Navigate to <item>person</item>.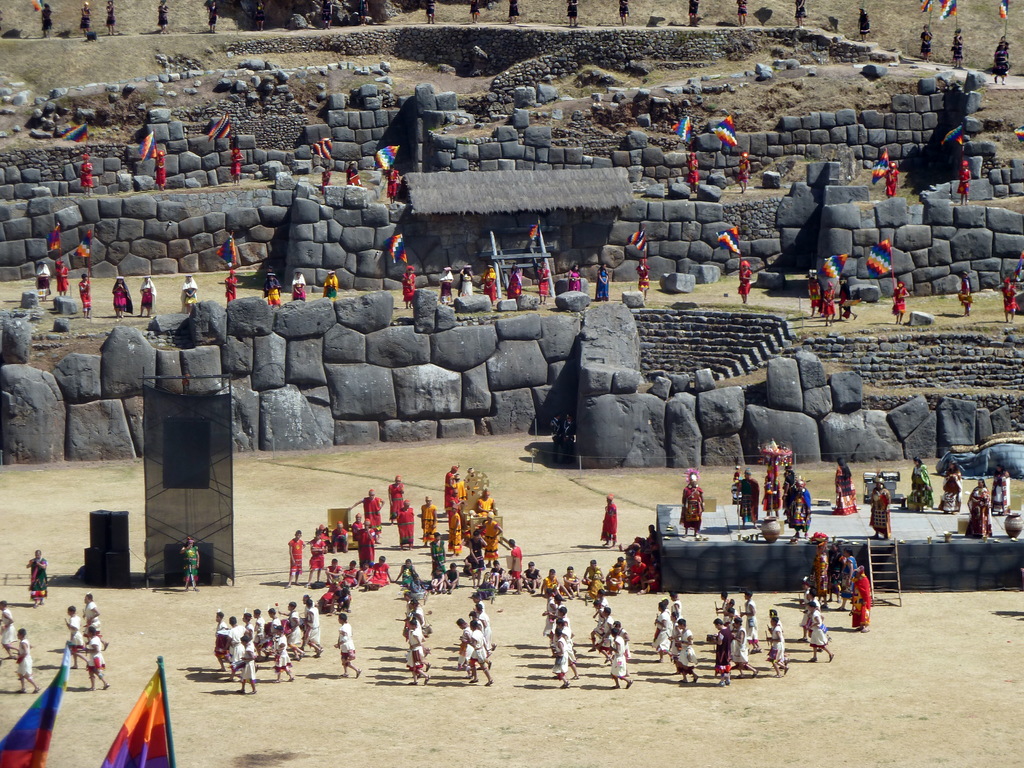
Navigation target: bbox(17, 628, 38, 692).
